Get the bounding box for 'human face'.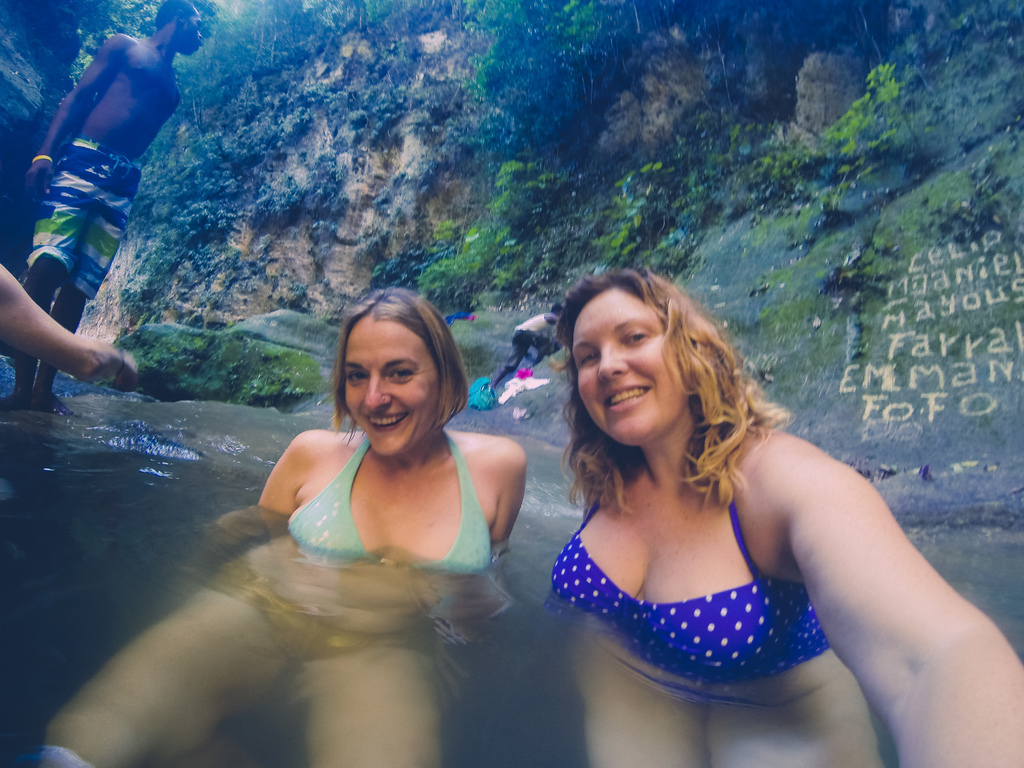
[571, 288, 689, 451].
